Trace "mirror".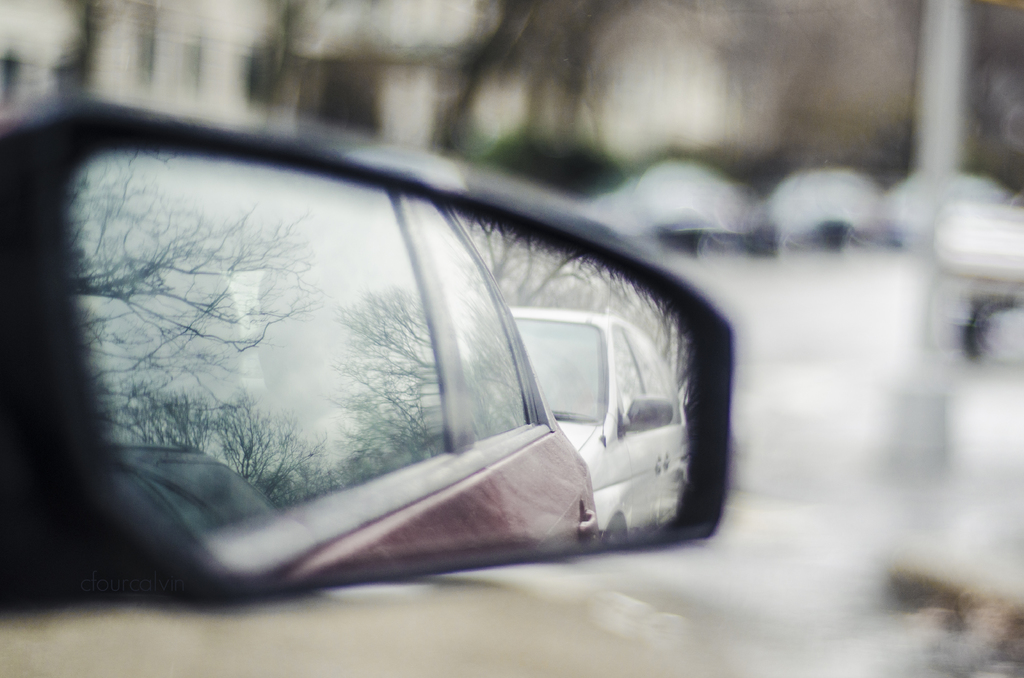
Traced to [x1=70, y1=145, x2=694, y2=576].
